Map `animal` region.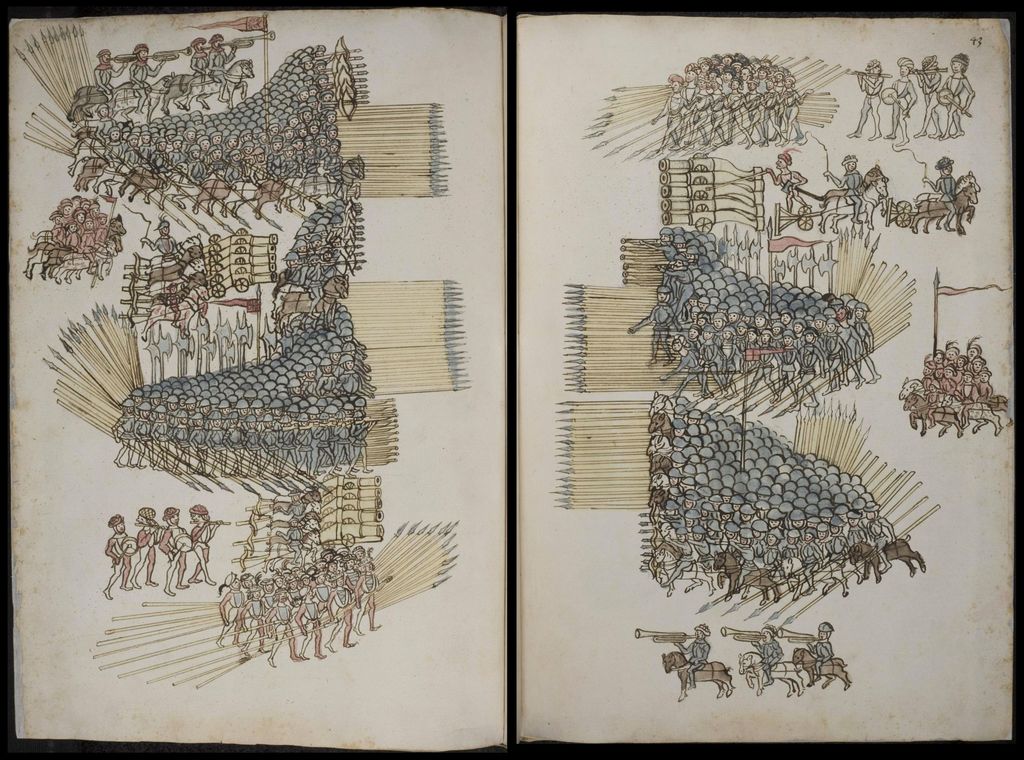
Mapped to detection(849, 532, 929, 584).
